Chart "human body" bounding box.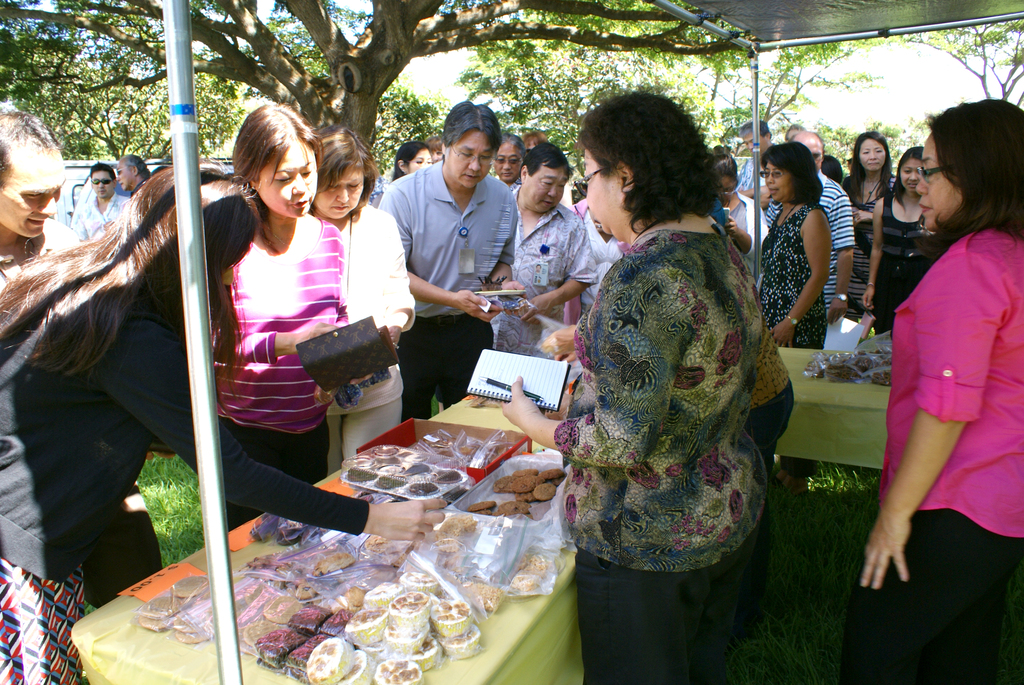
Charted: detection(830, 125, 896, 324).
